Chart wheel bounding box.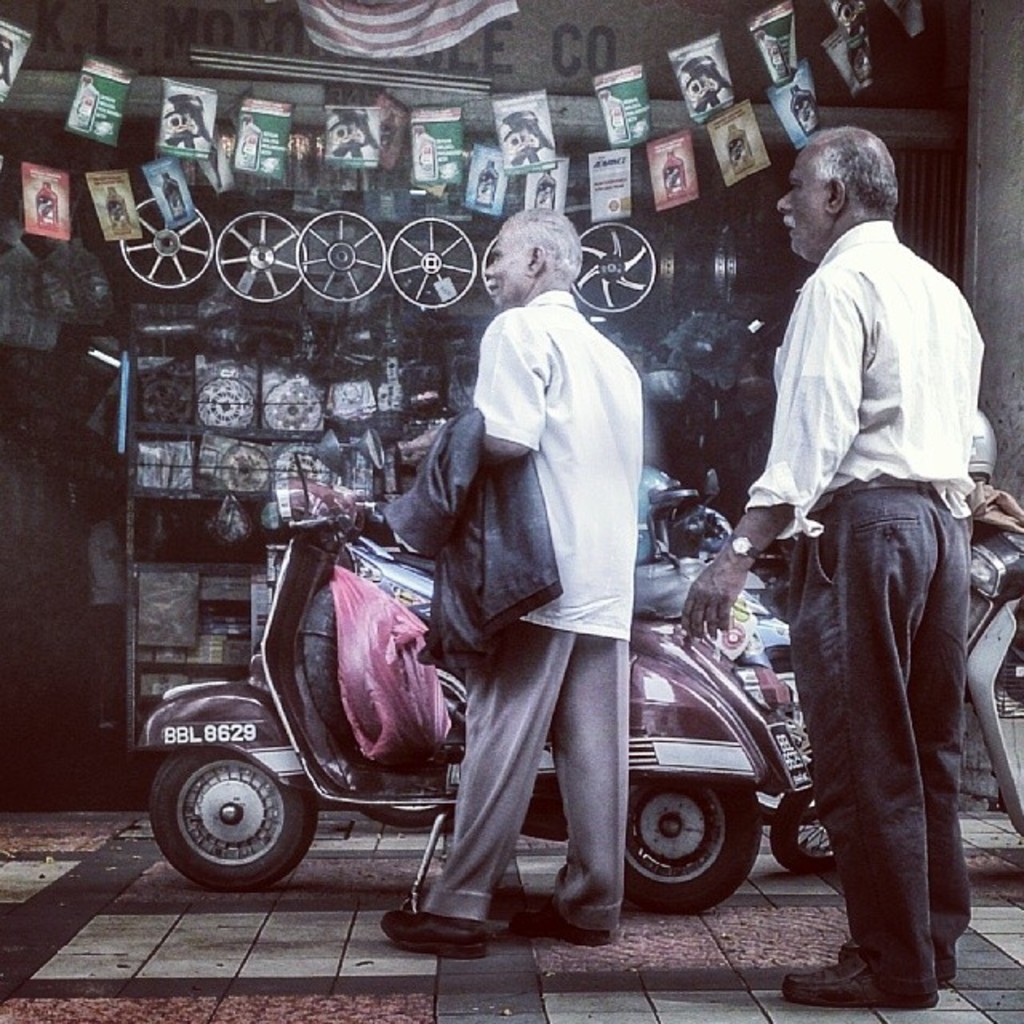
Charted: pyautogui.locateOnScreen(123, 200, 213, 293).
